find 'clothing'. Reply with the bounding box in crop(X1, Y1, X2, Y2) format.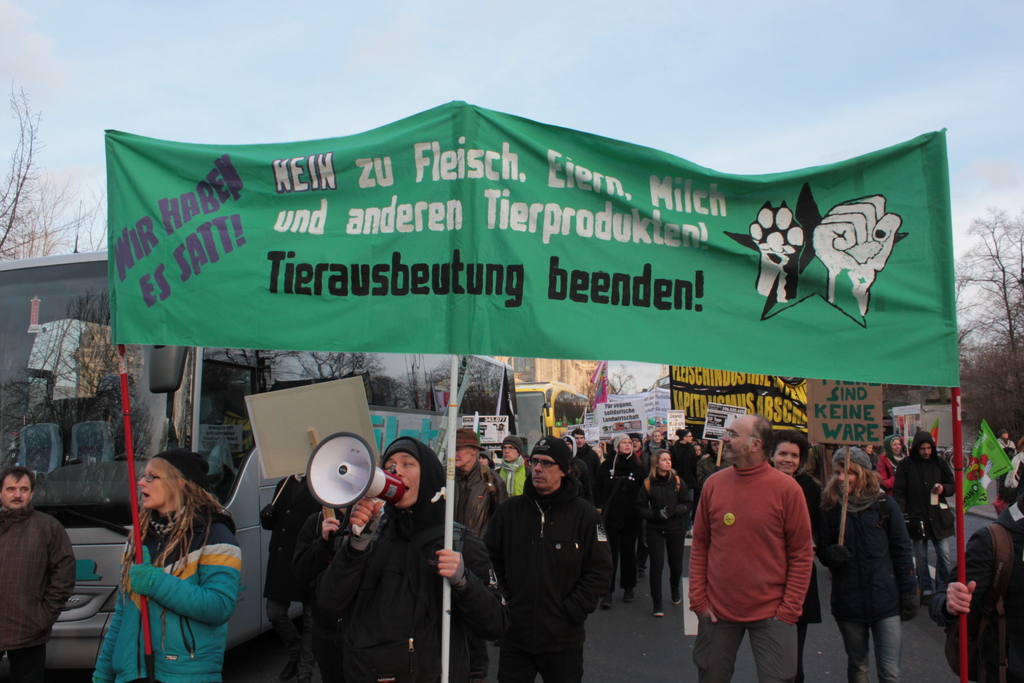
crop(2, 644, 49, 682).
